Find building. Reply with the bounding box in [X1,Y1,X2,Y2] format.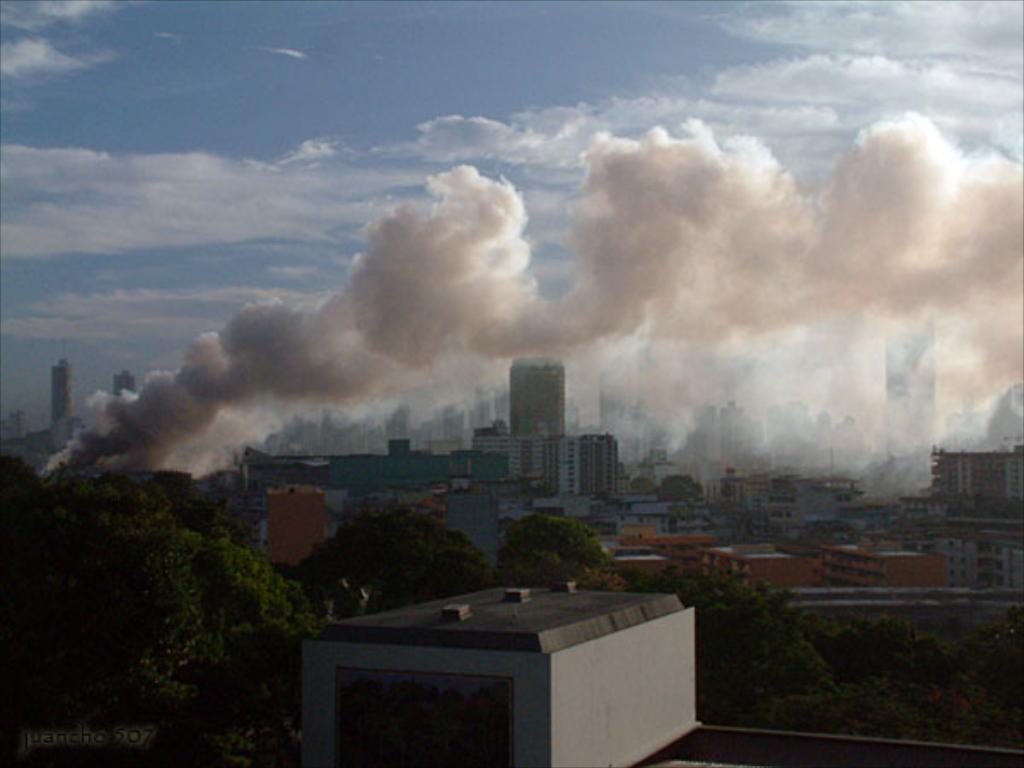
[464,428,621,495].
